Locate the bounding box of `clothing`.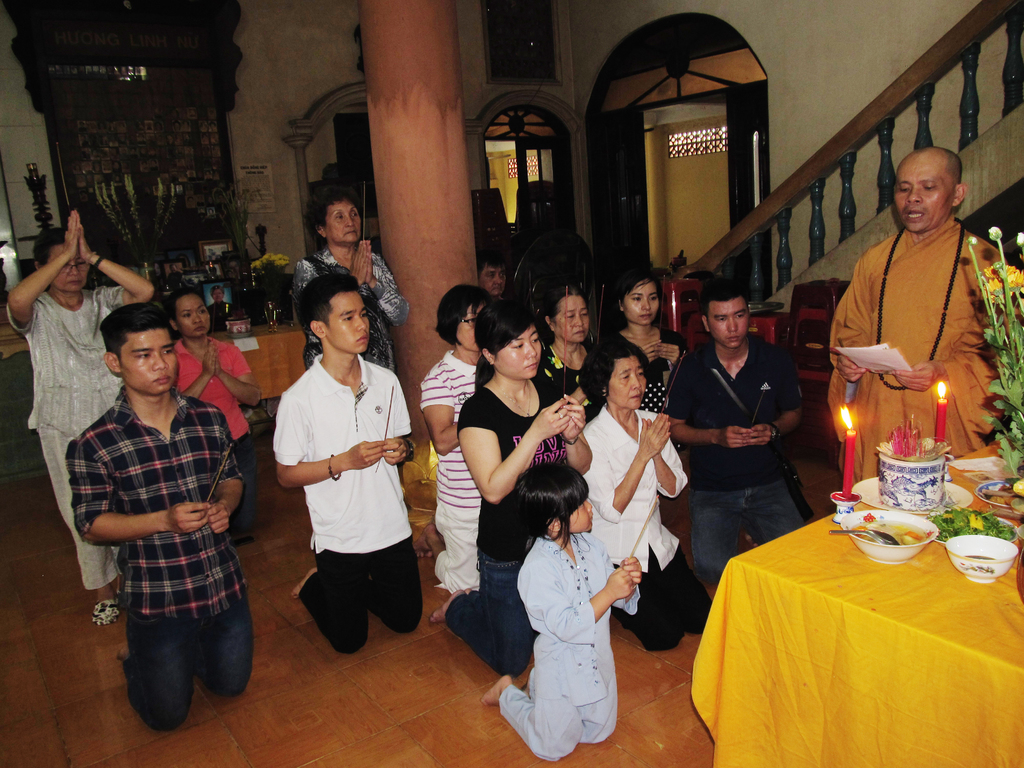
Bounding box: [445, 378, 570, 674].
